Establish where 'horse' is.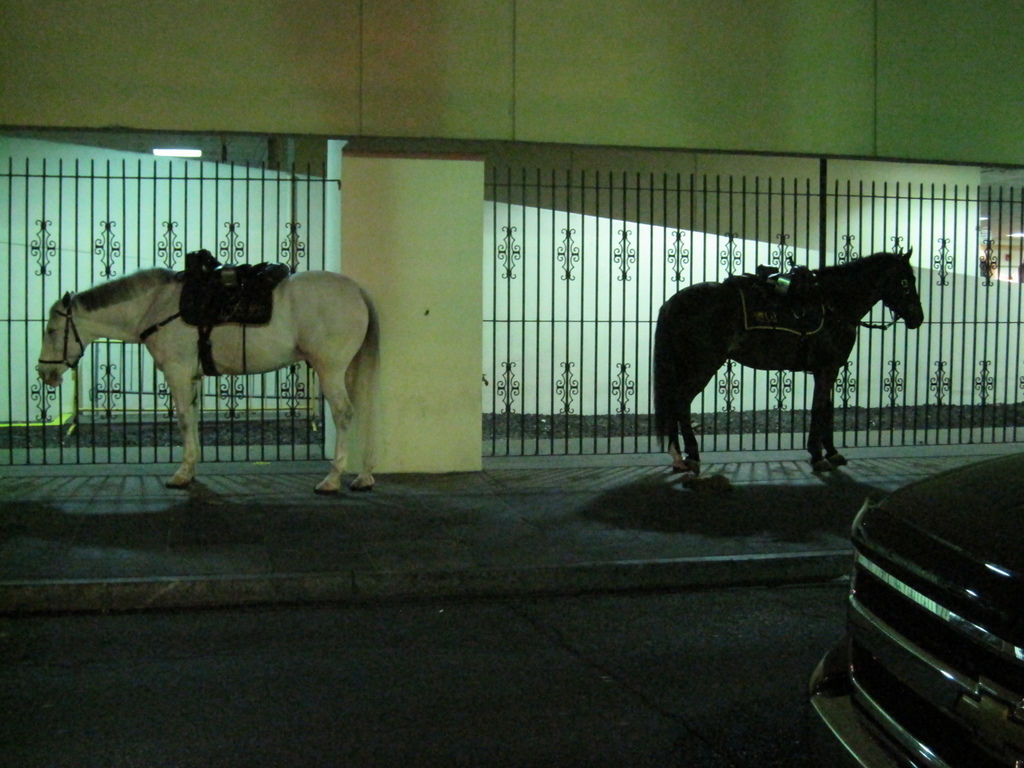
Established at detection(652, 243, 925, 471).
